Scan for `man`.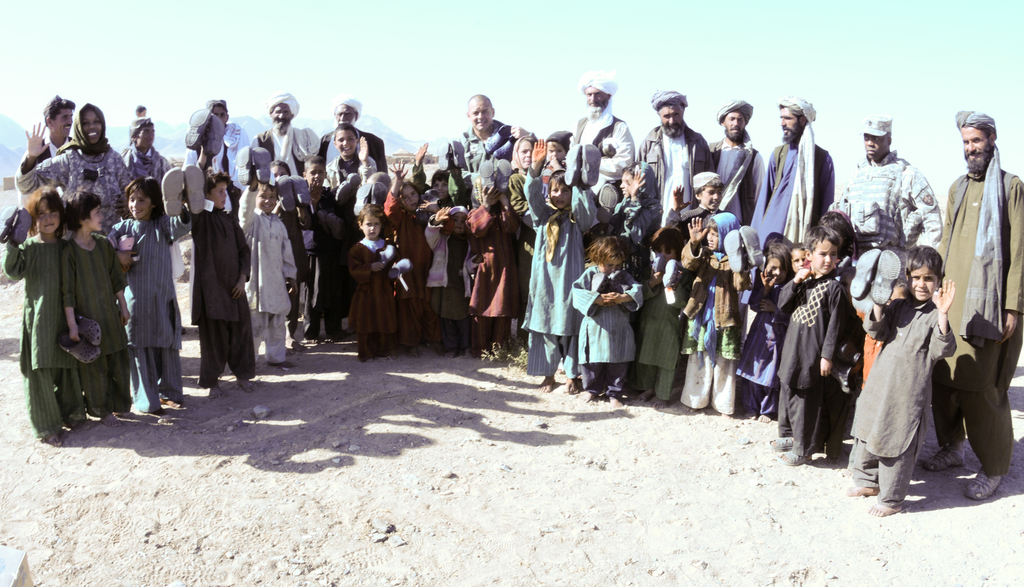
Scan result: locate(179, 99, 258, 191).
